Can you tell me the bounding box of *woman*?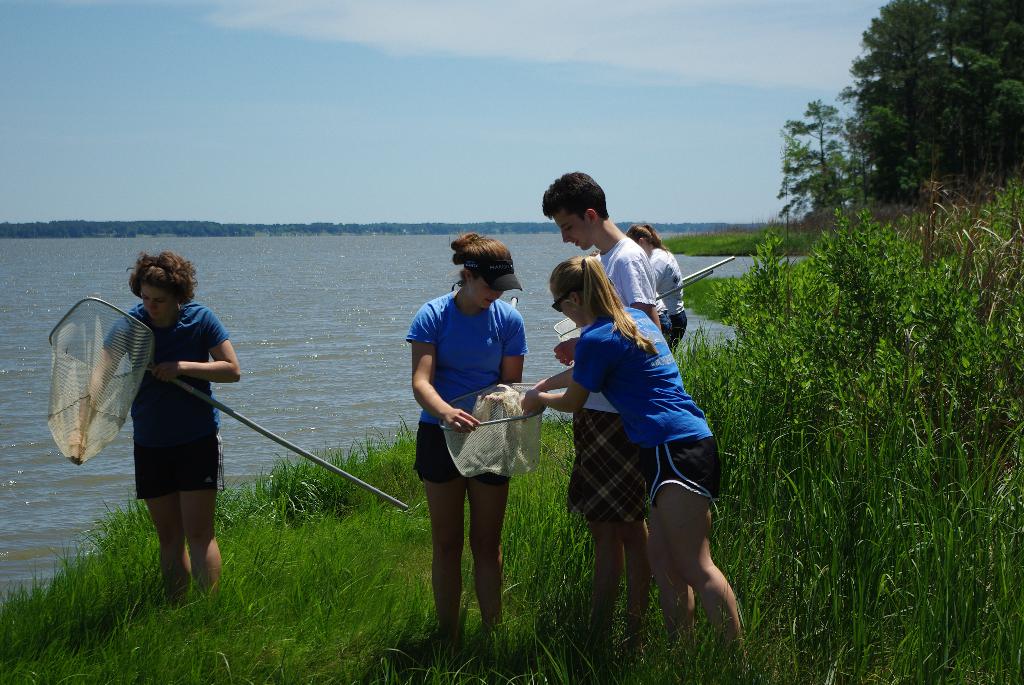
detection(106, 258, 237, 613).
